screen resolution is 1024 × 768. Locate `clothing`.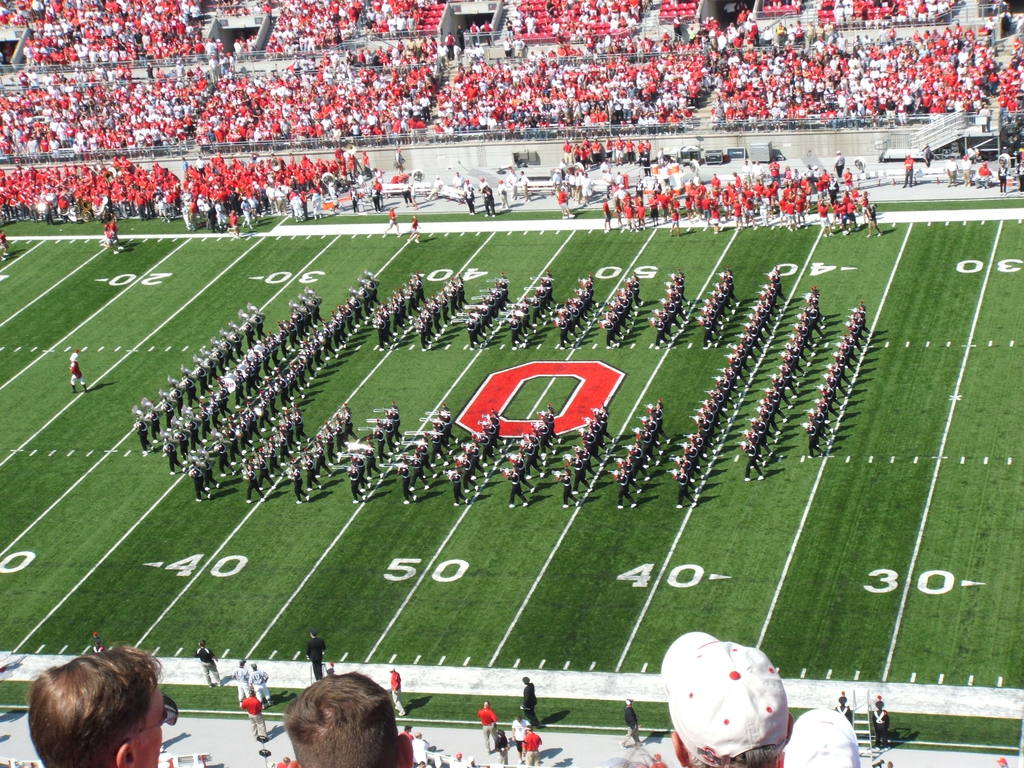
<bbox>461, 188, 476, 212</bbox>.
